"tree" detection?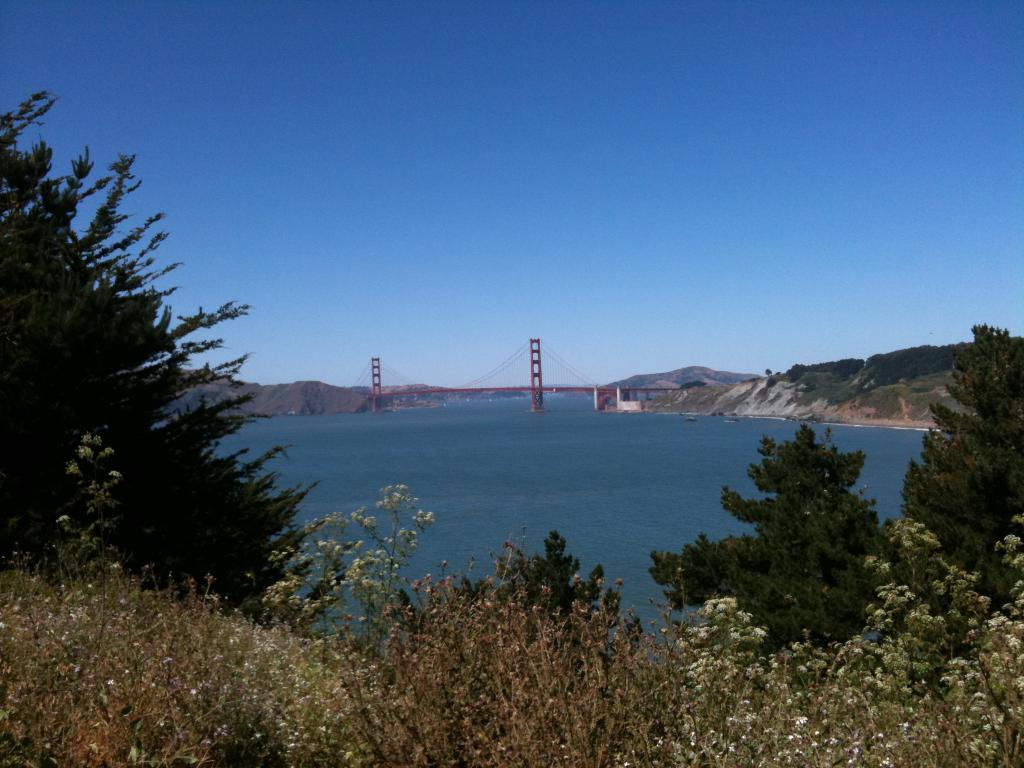
box=[643, 426, 894, 678]
